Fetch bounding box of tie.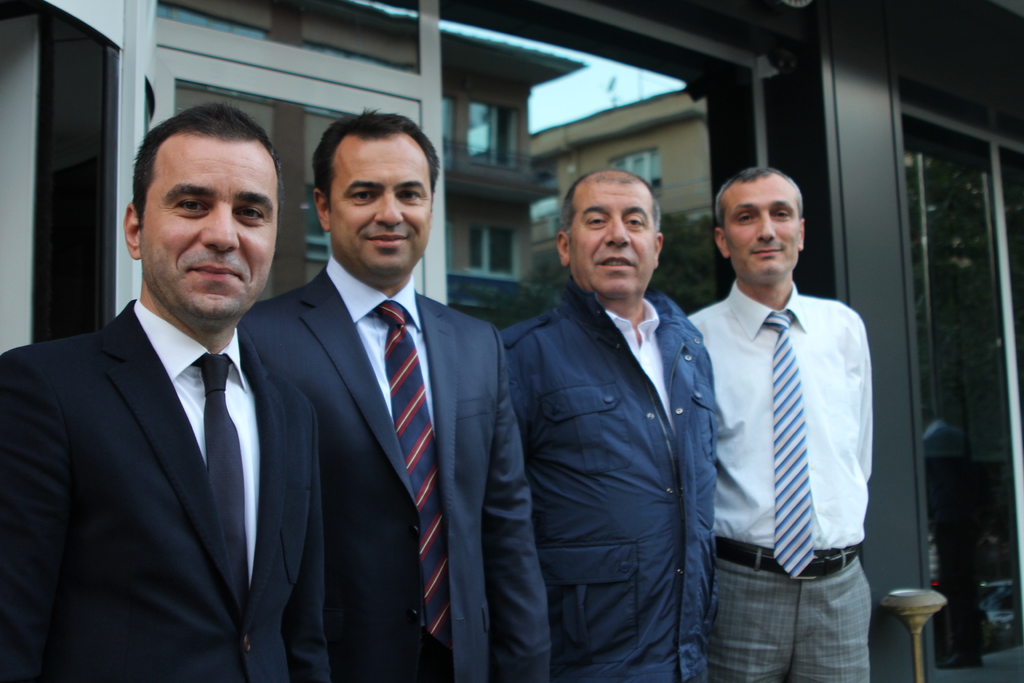
Bbox: pyautogui.locateOnScreen(186, 350, 253, 605).
